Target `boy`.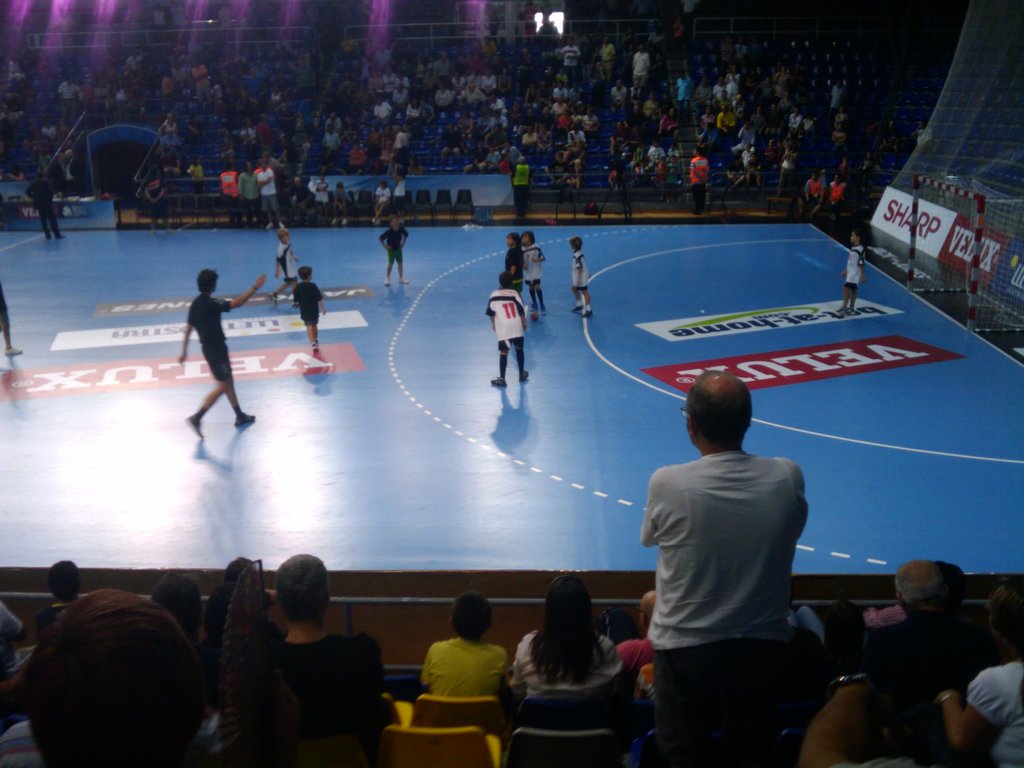
Target region: <region>294, 266, 329, 353</region>.
